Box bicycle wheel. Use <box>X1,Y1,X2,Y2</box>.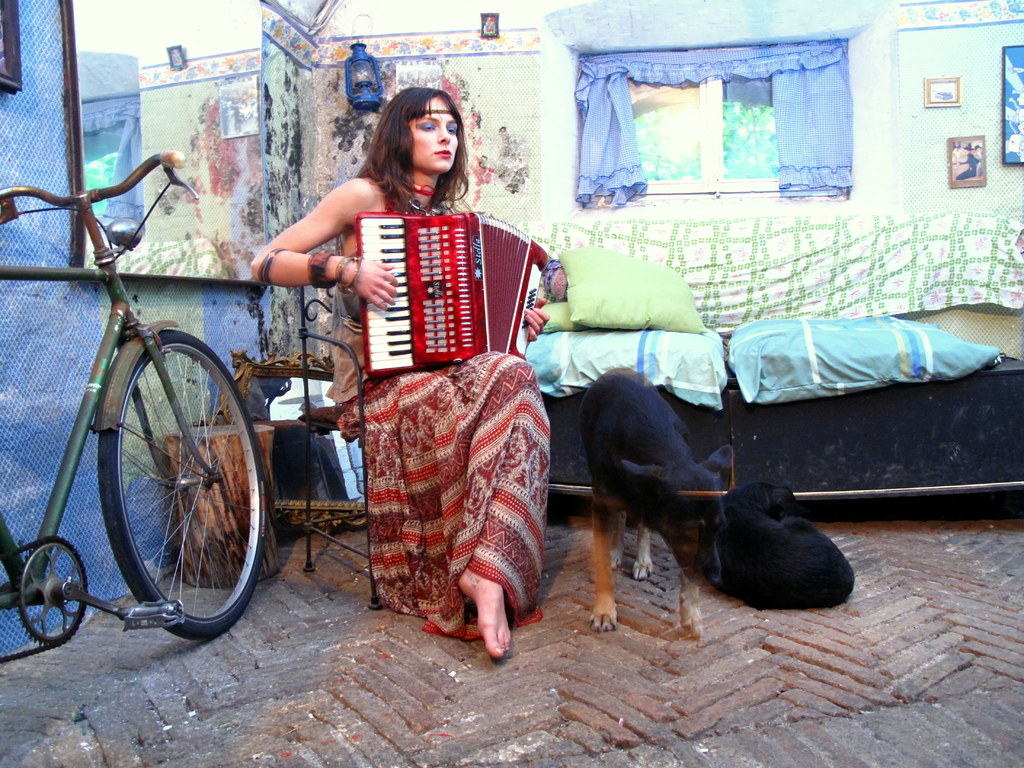
<box>97,322,267,639</box>.
